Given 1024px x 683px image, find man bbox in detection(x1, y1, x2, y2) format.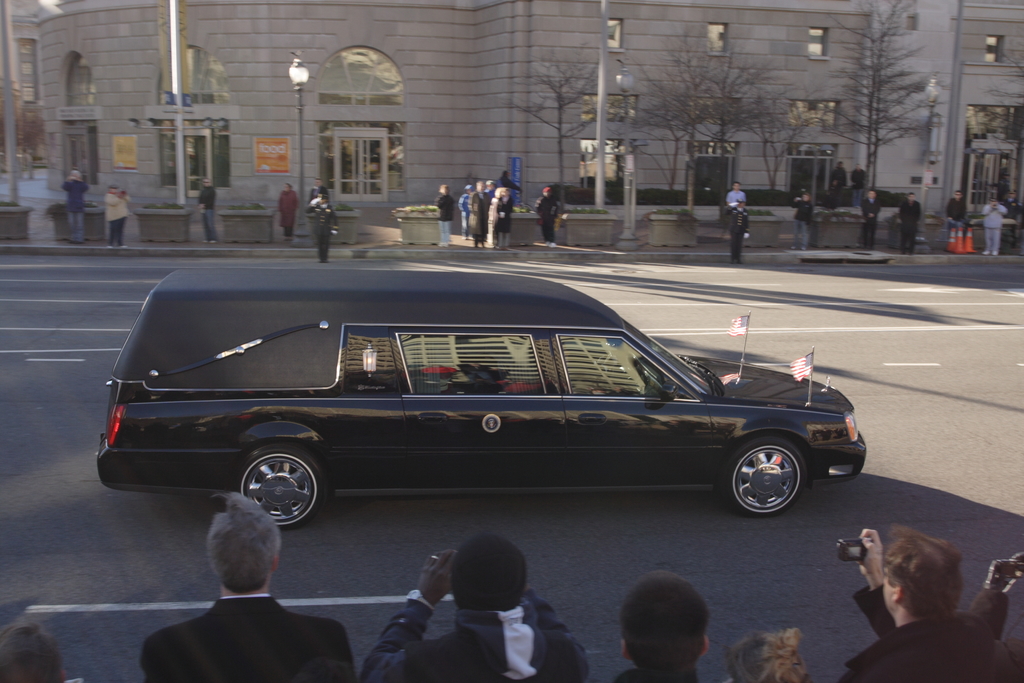
detection(464, 181, 486, 251).
